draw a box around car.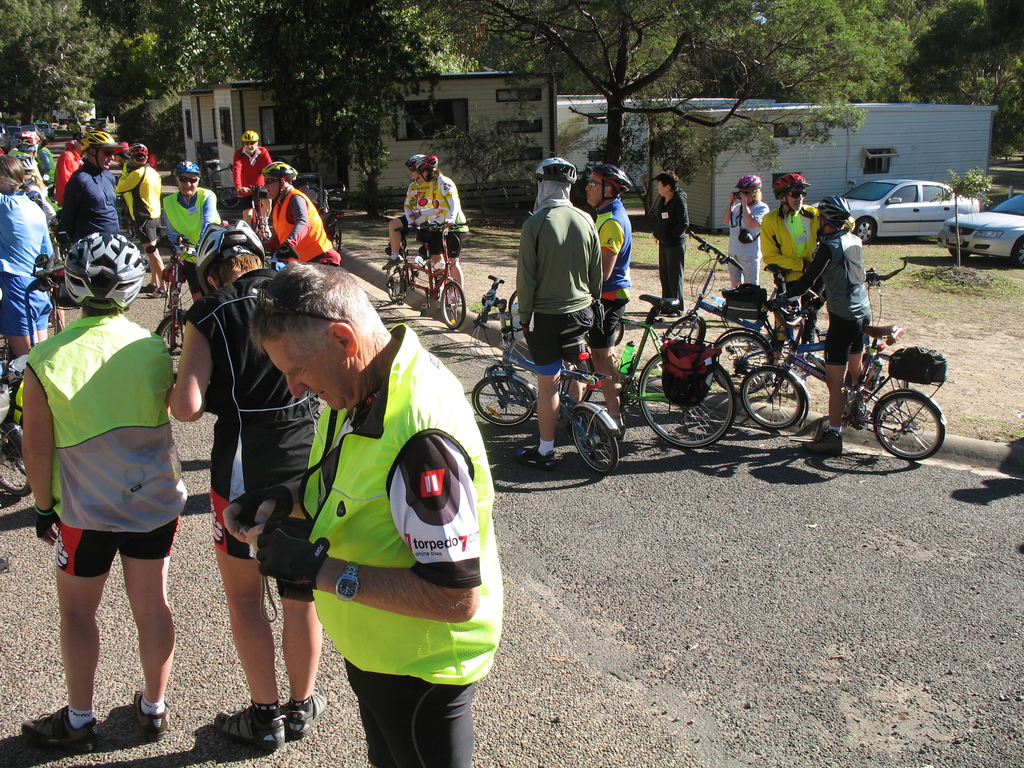
947:203:1023:266.
